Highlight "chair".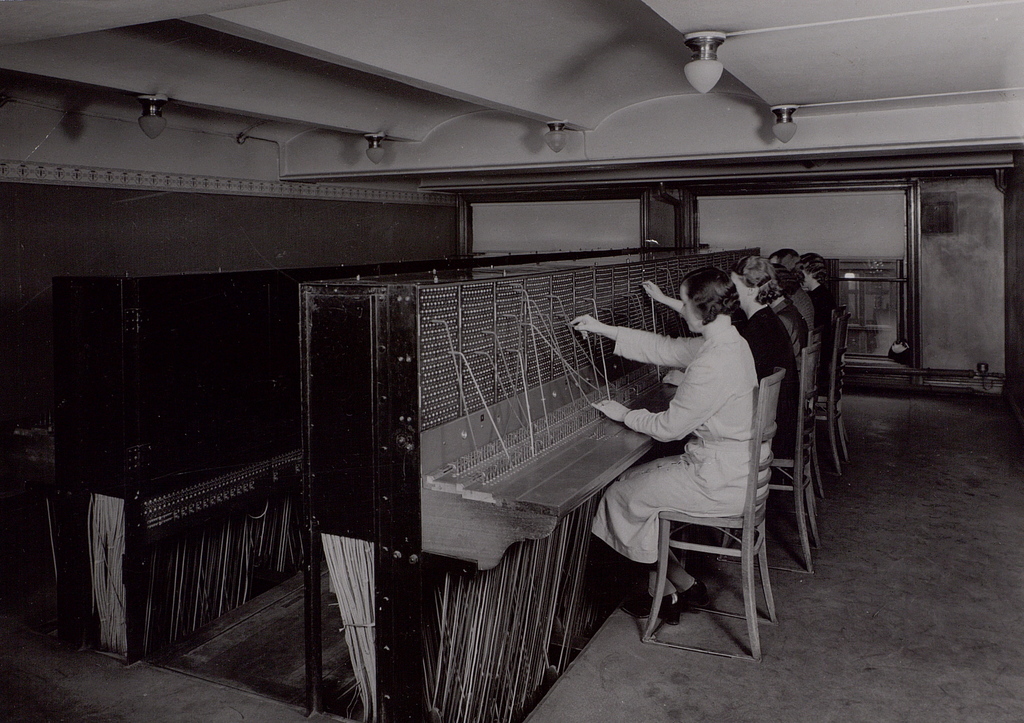
Highlighted region: 804/327/821/498.
